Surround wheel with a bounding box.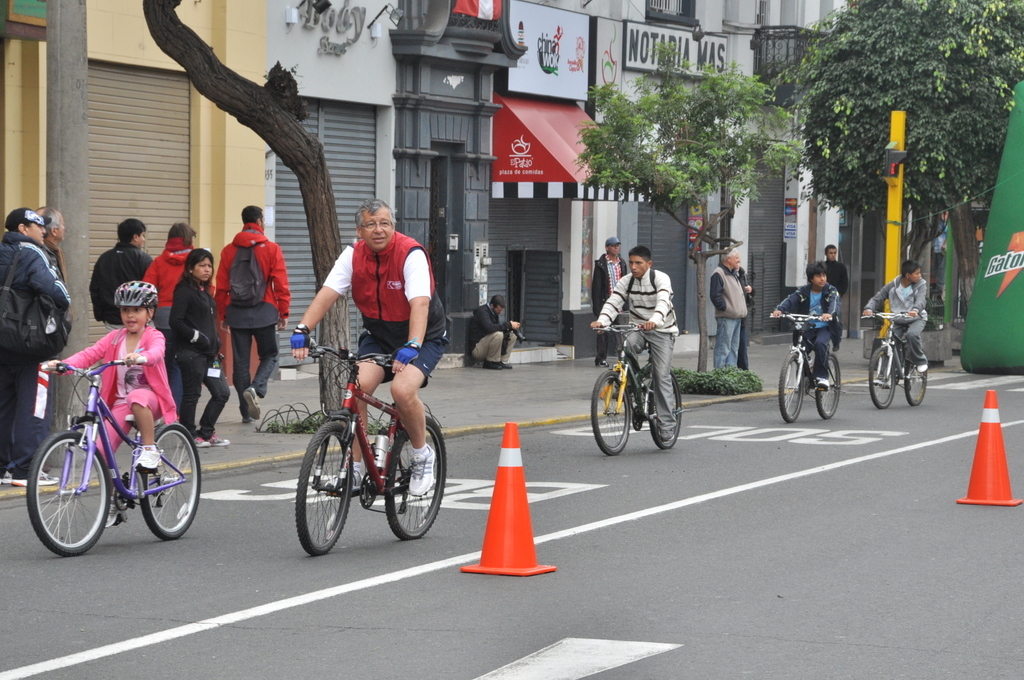
775/346/808/431.
